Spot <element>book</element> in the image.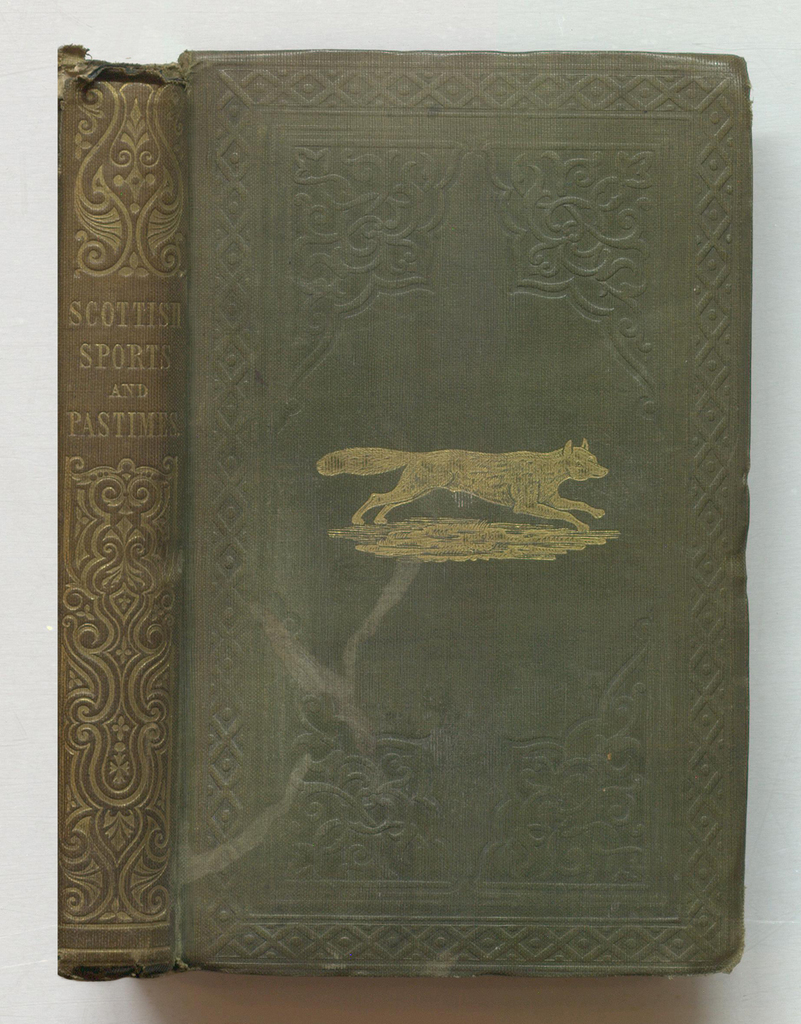
<element>book</element> found at <box>175,55,747,974</box>.
